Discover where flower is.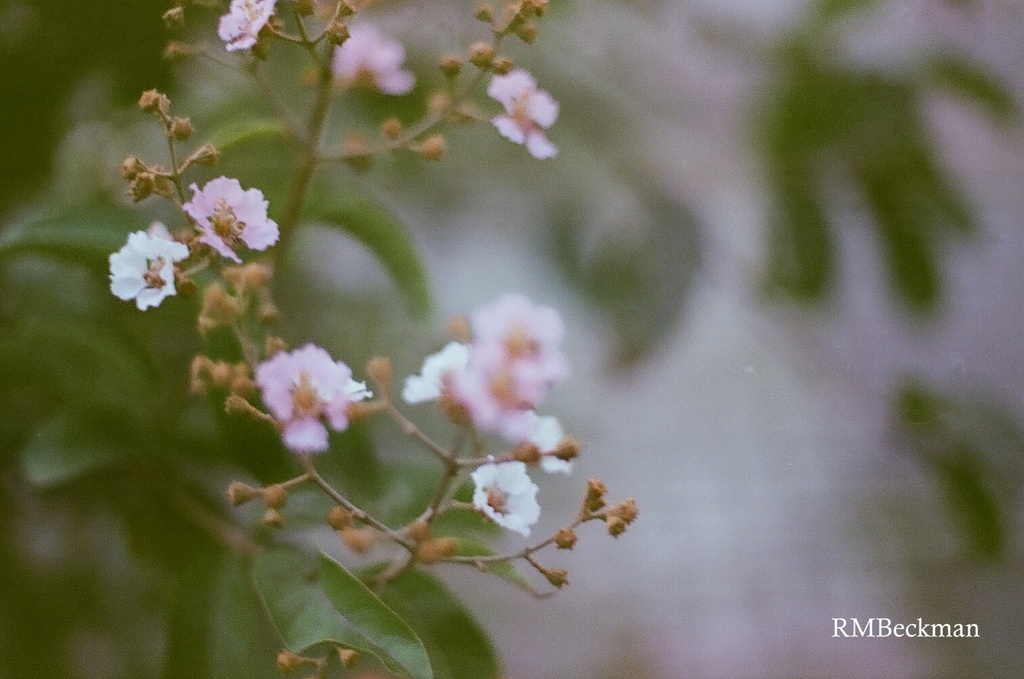
Discovered at box(459, 468, 535, 536).
